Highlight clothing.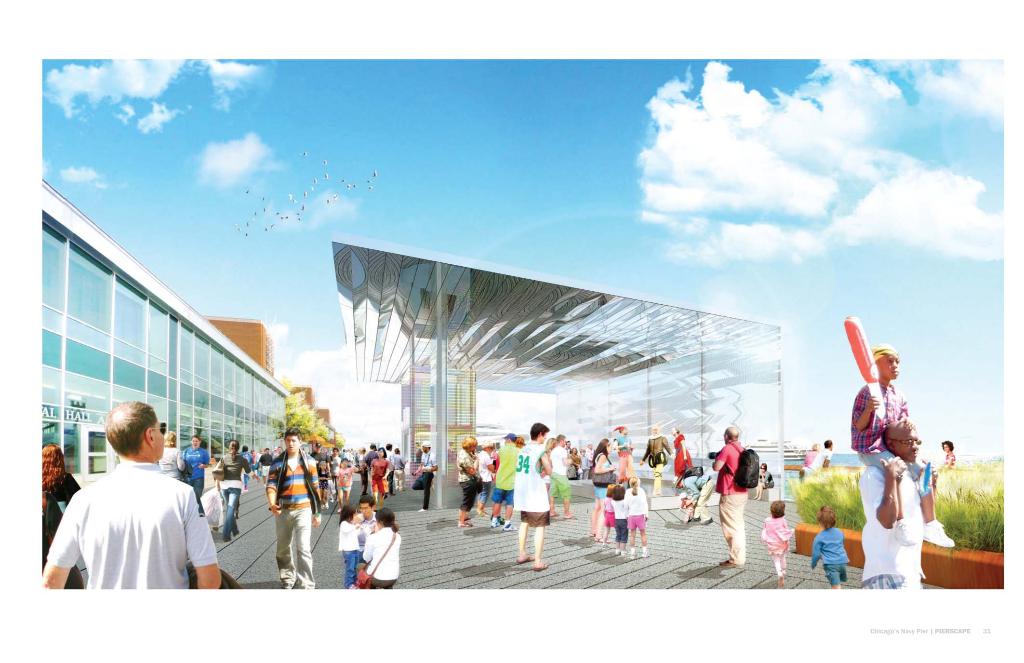
Highlighted region: <box>333,521,358,578</box>.
